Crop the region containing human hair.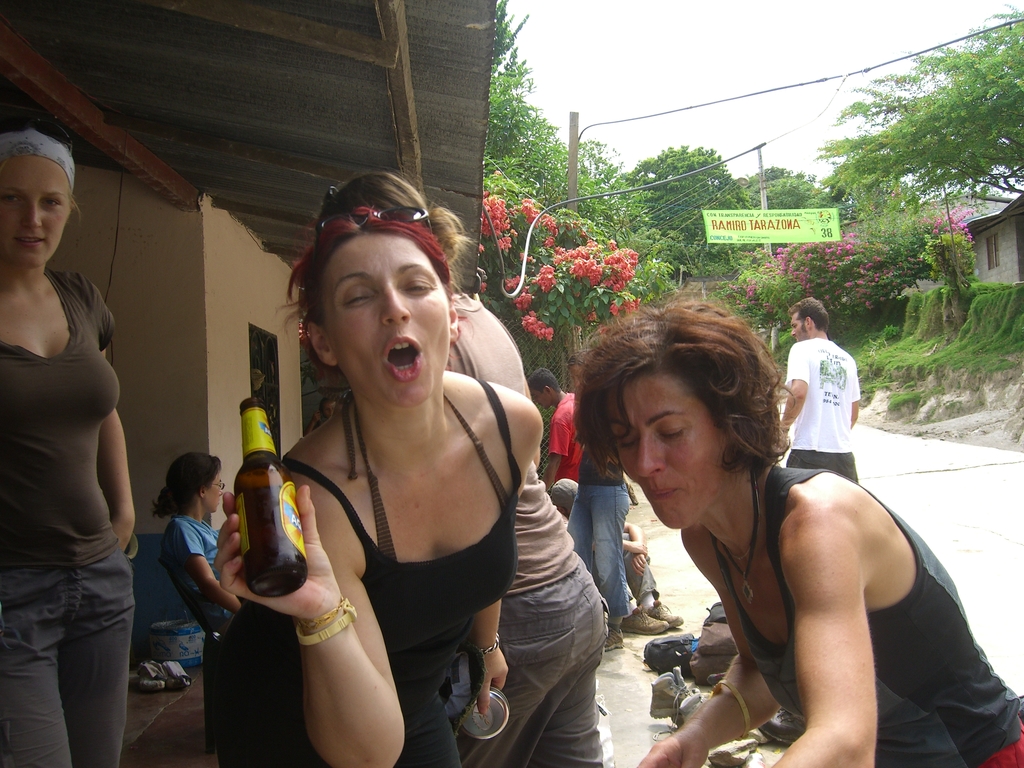
Crop region: <region>320, 161, 480, 311</region>.
